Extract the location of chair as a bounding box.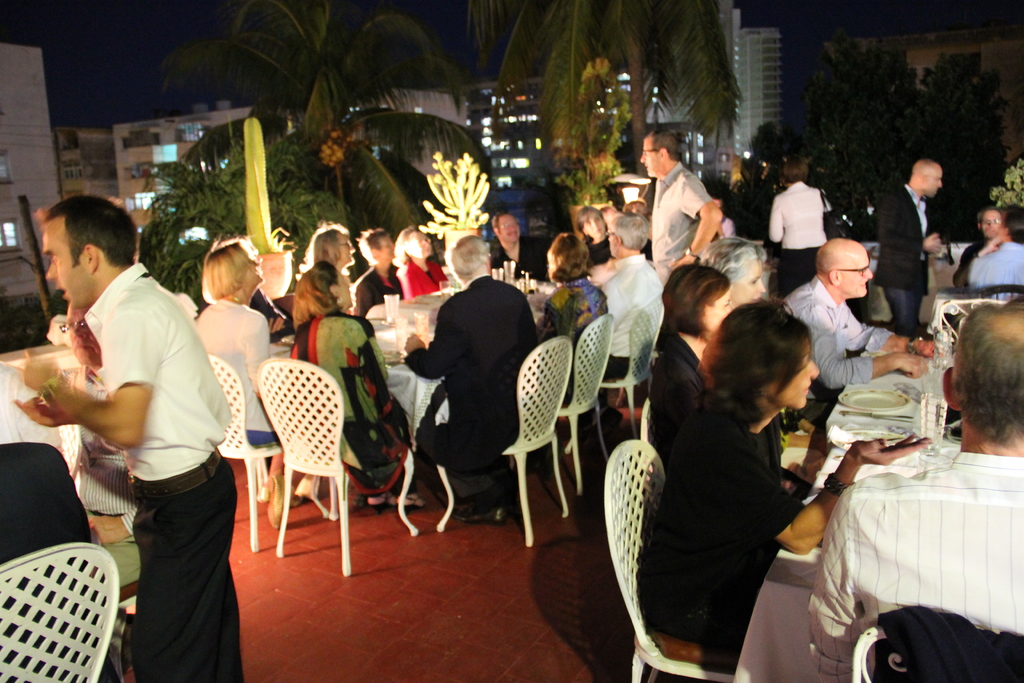
crop(851, 620, 1023, 682).
